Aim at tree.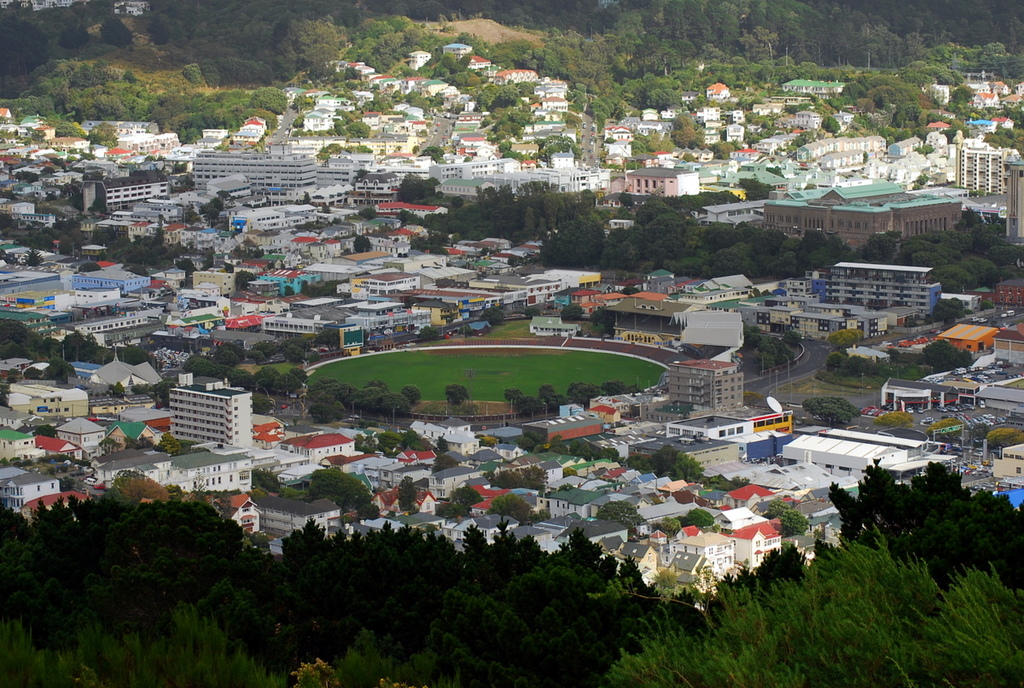
Aimed at (397, 178, 440, 203).
